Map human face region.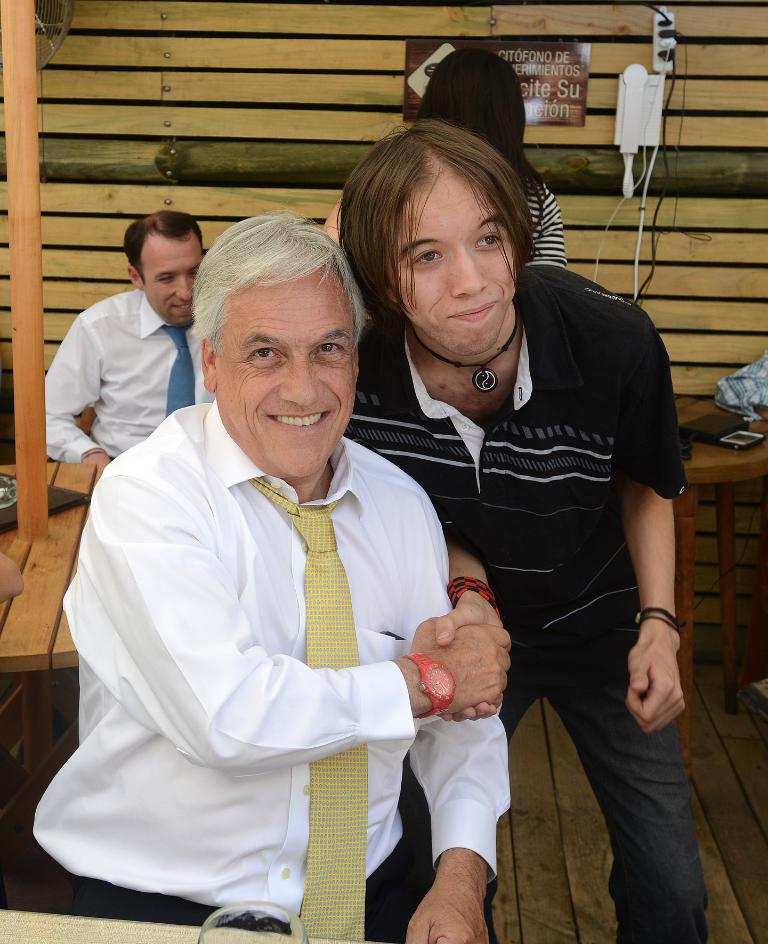
Mapped to bbox=(380, 148, 522, 362).
